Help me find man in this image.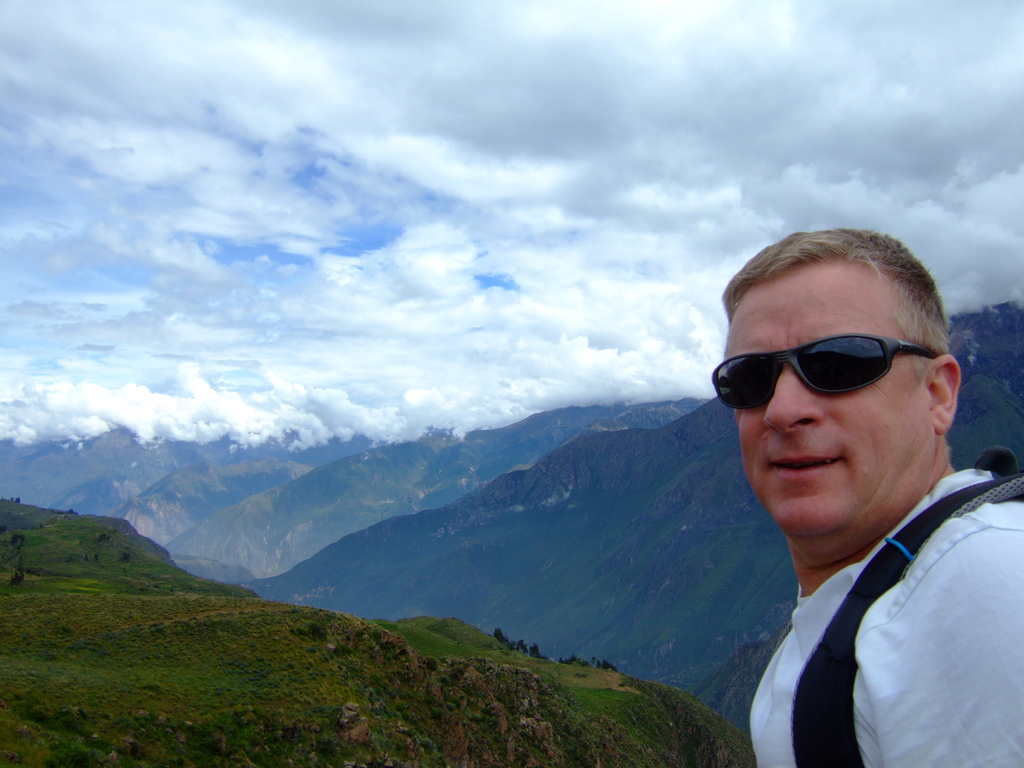
Found it: 663:236:1023:766.
